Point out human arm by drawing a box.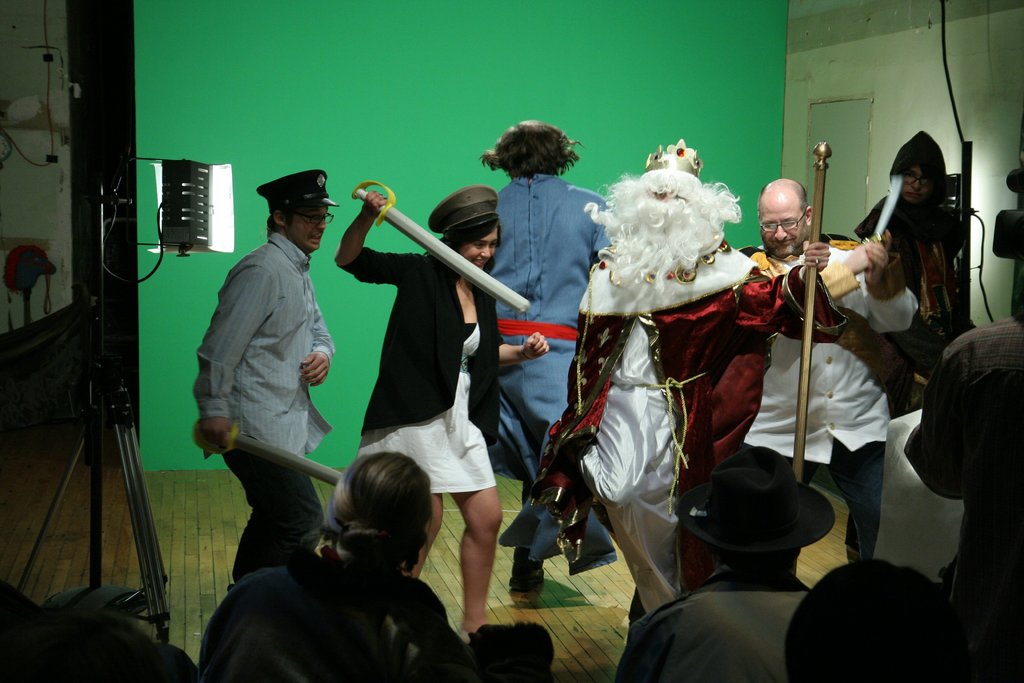
[305, 274, 342, 402].
